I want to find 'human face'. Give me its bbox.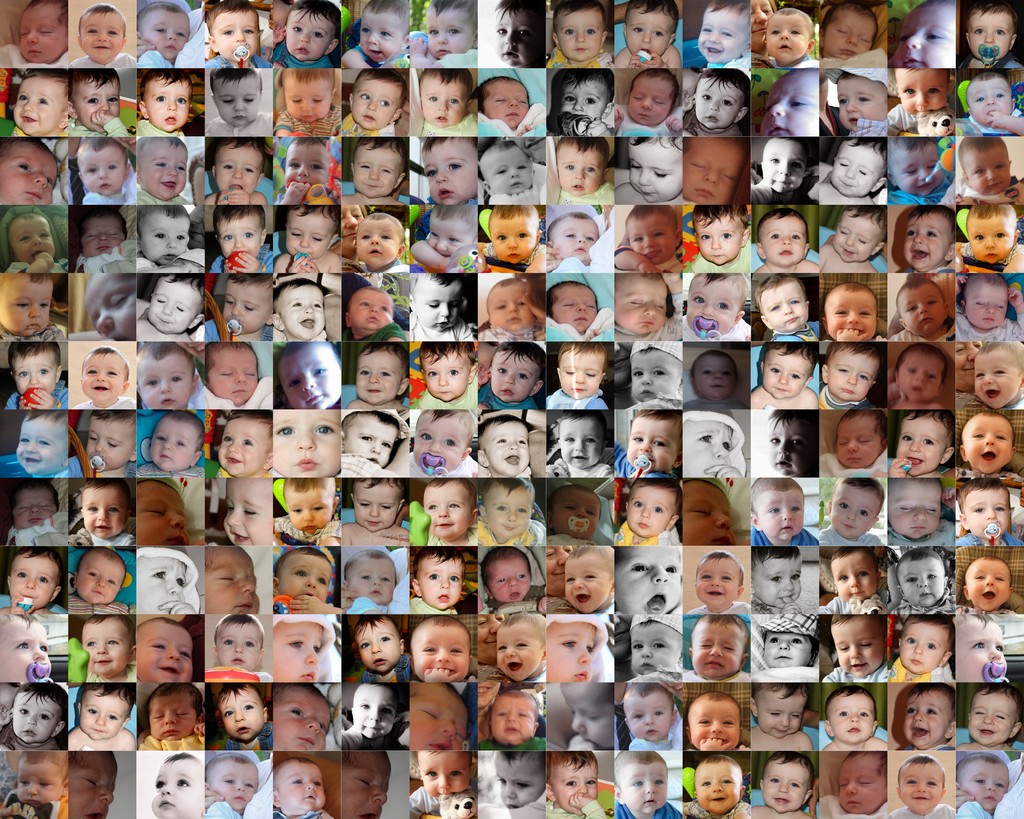
[688,141,744,207].
